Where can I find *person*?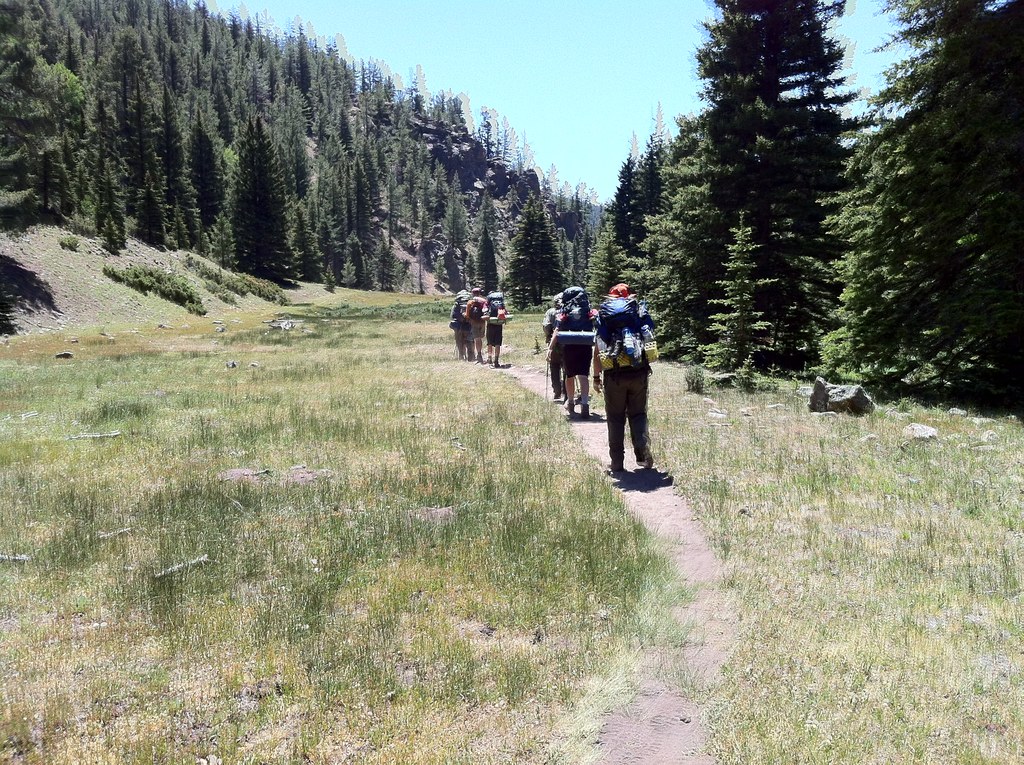
You can find it at 547/284/598/419.
